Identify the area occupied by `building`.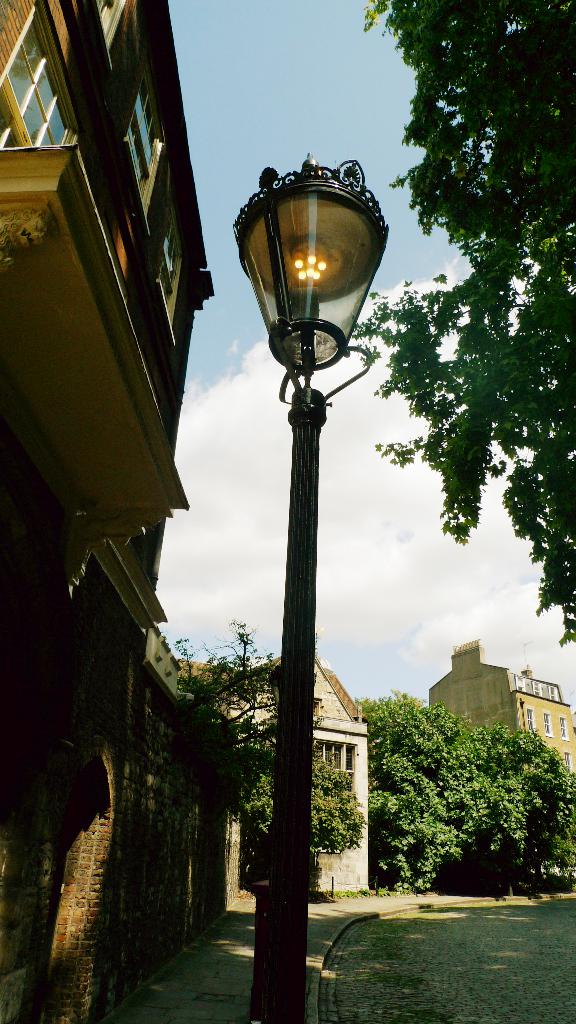
Area: (x1=0, y1=0, x2=229, y2=1023).
